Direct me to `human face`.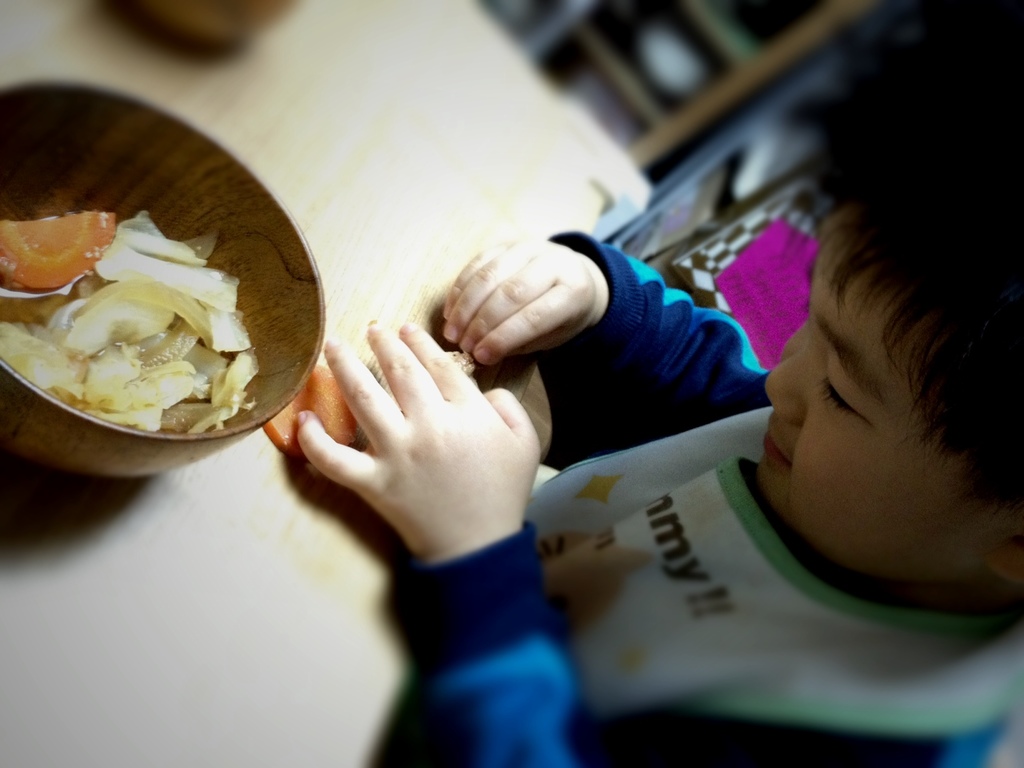
Direction: bbox(756, 216, 1017, 563).
